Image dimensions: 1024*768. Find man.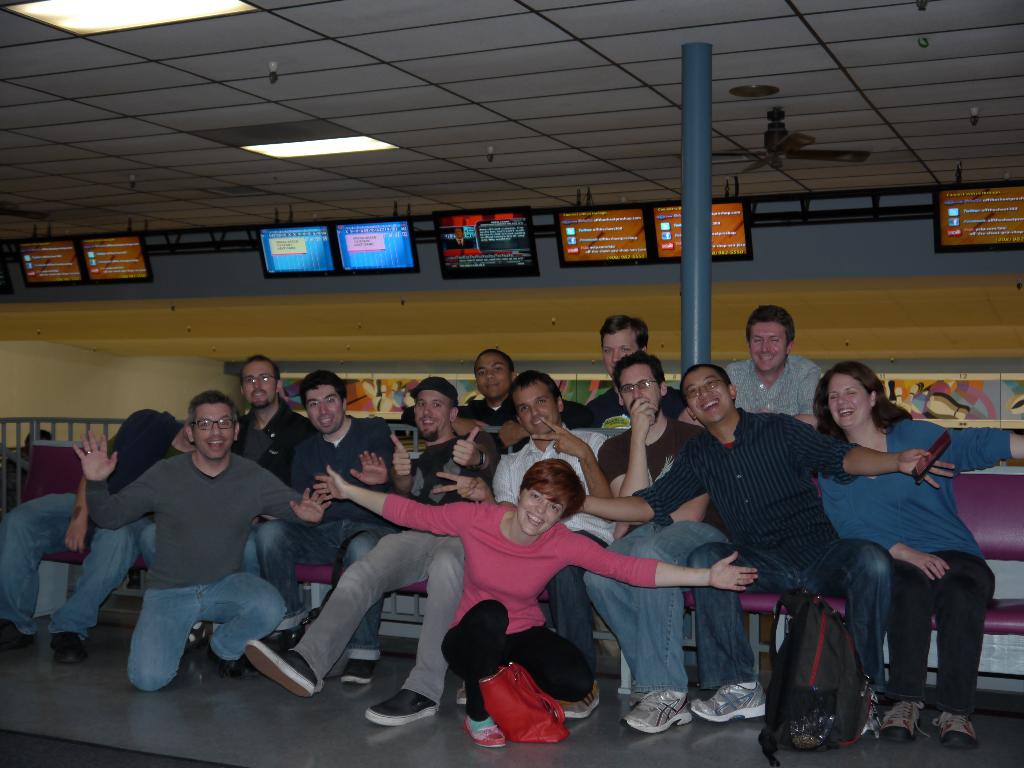
{"x1": 97, "y1": 386, "x2": 295, "y2": 707}.
